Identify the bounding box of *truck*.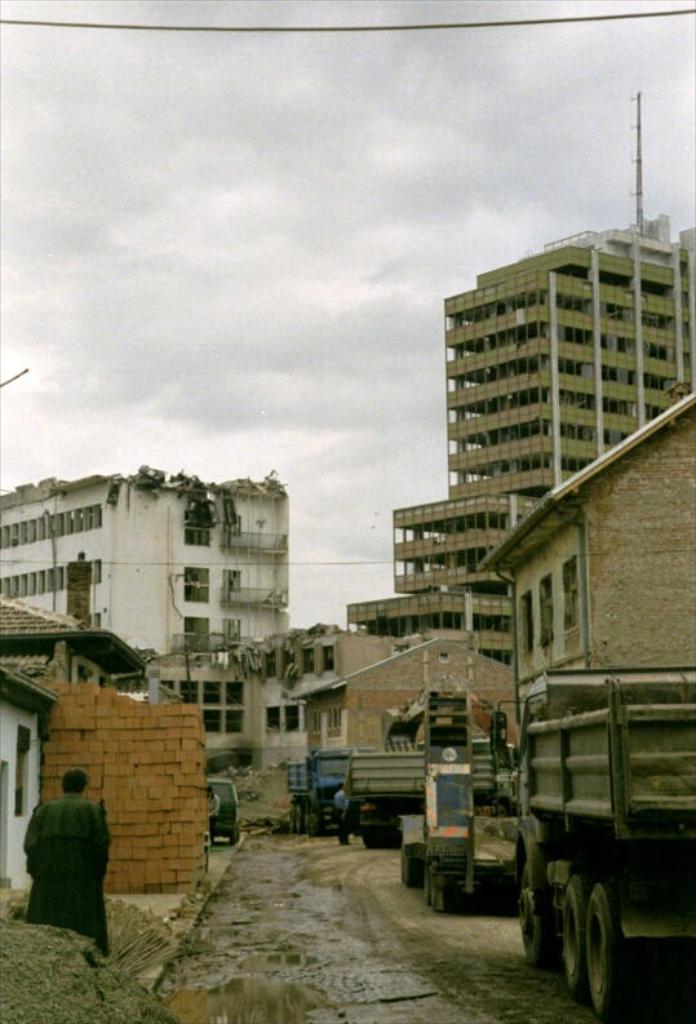
bbox=(505, 635, 684, 1007).
